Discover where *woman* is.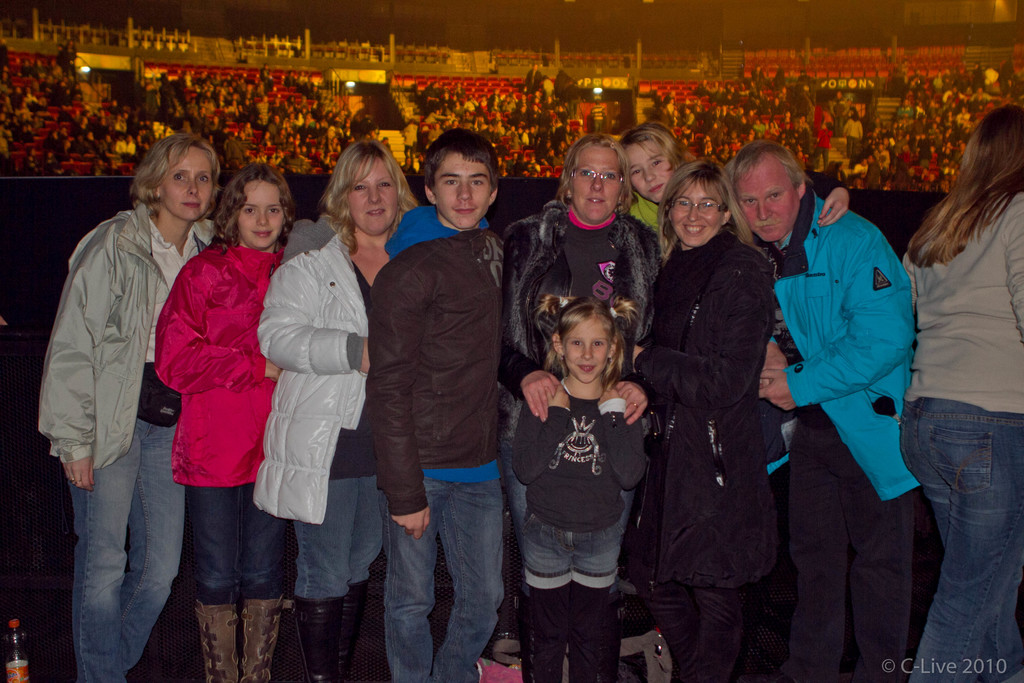
Discovered at x1=40 y1=130 x2=228 y2=682.
